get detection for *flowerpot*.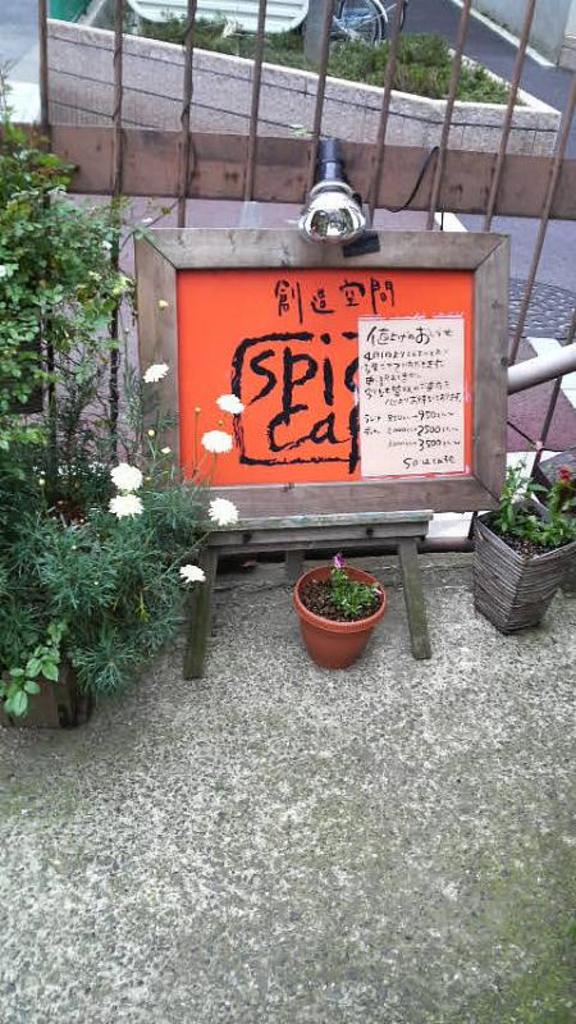
Detection: [293, 564, 388, 672].
